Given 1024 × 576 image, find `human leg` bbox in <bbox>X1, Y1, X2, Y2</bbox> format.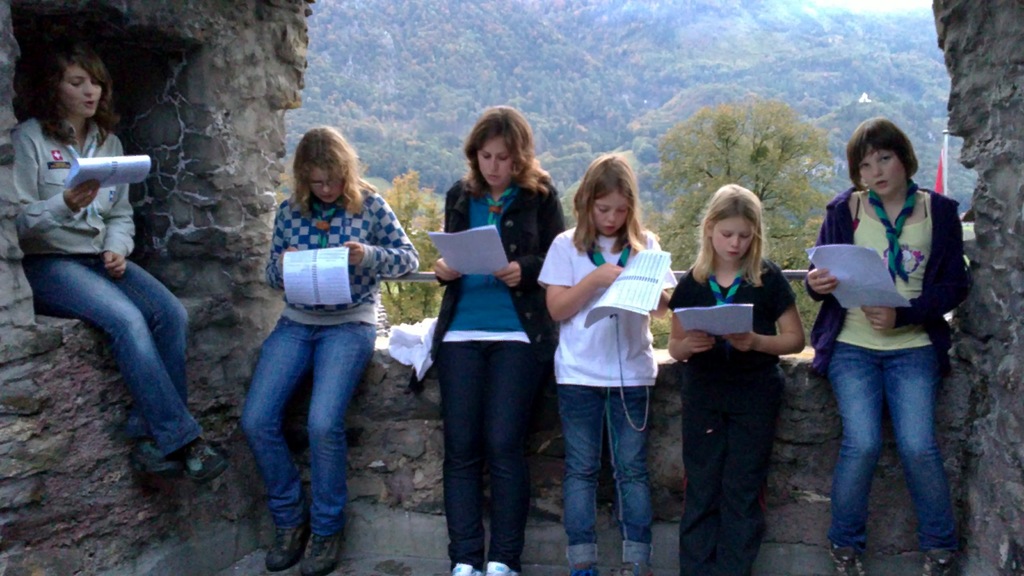
<bbox>887, 348, 956, 575</bbox>.
